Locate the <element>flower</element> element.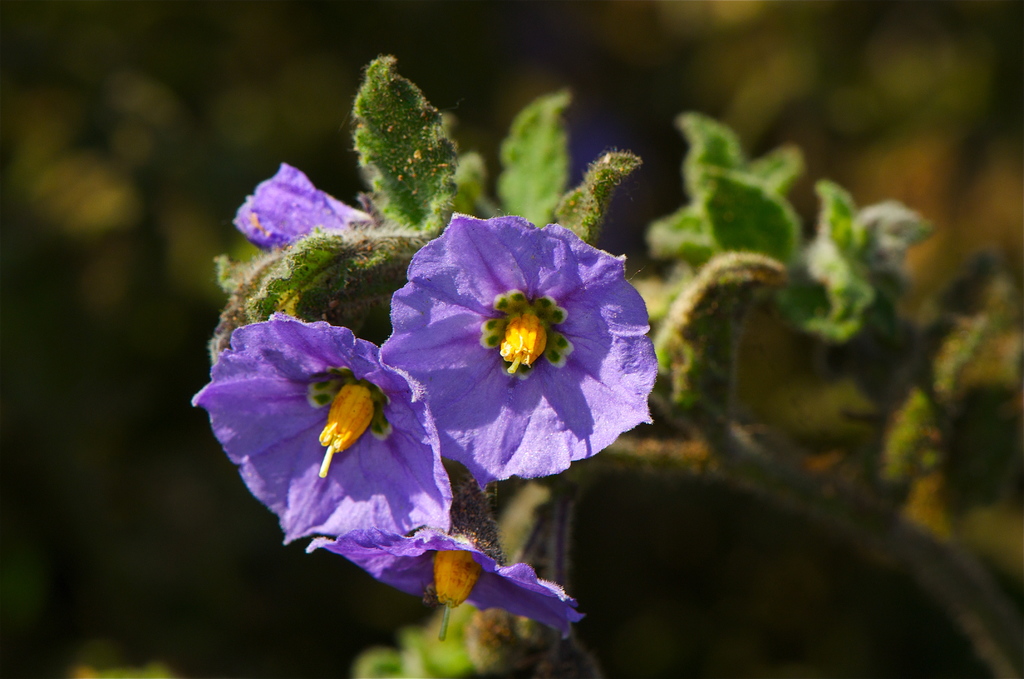
Element bbox: left=387, top=221, right=652, bottom=486.
